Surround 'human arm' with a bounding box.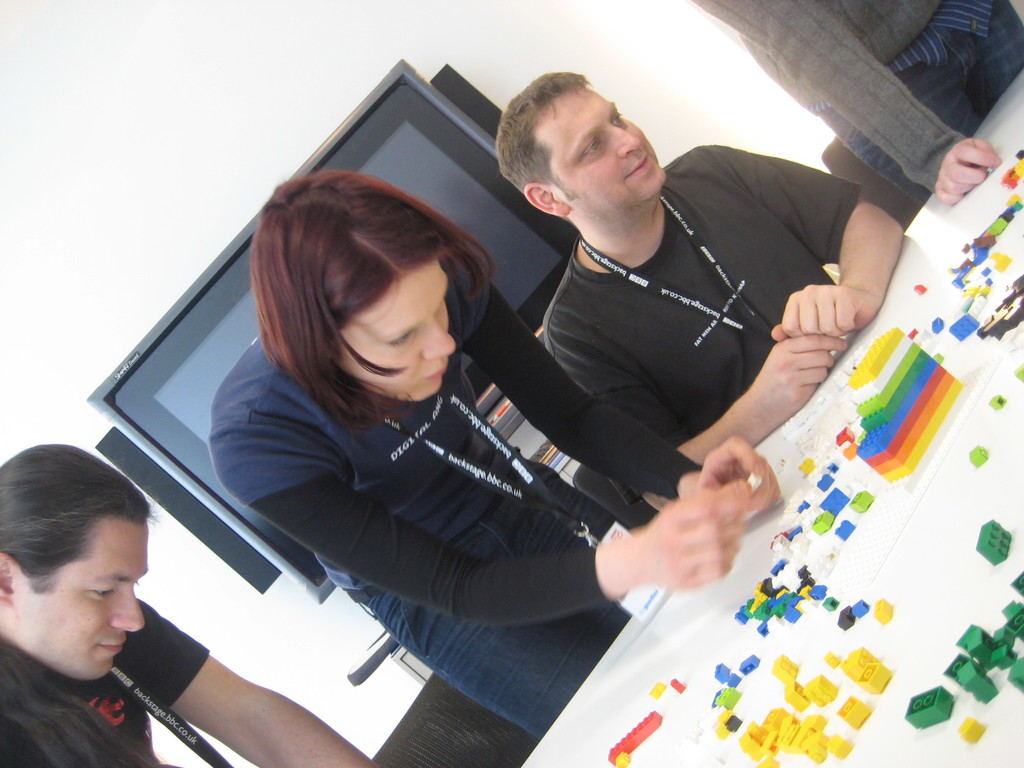
l=546, t=328, r=845, b=511.
